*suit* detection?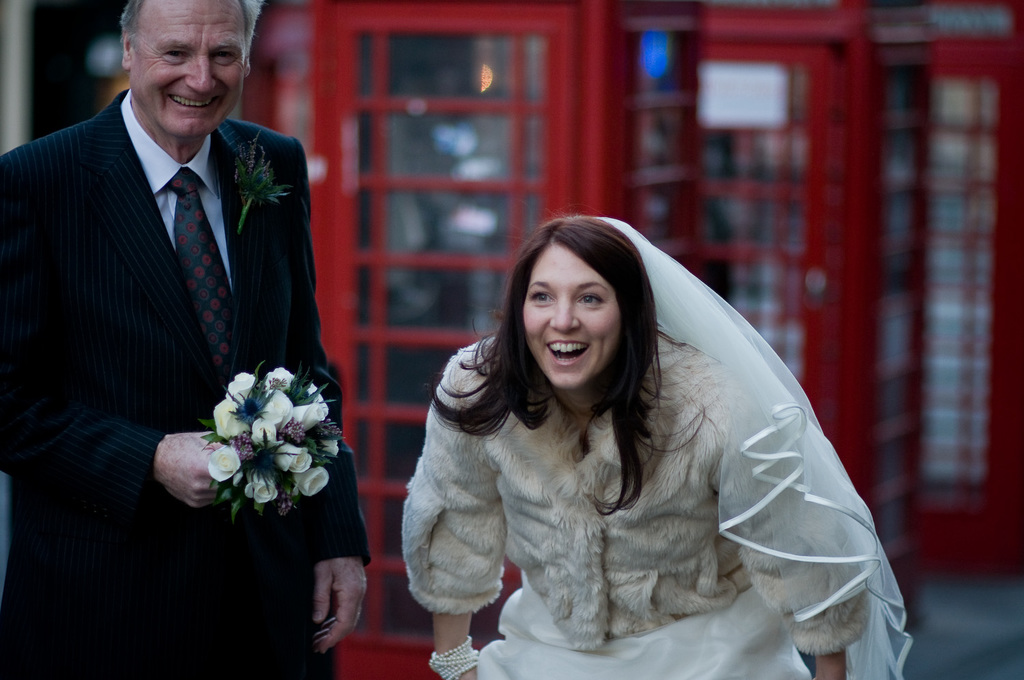
left=3, top=0, right=367, bottom=679
